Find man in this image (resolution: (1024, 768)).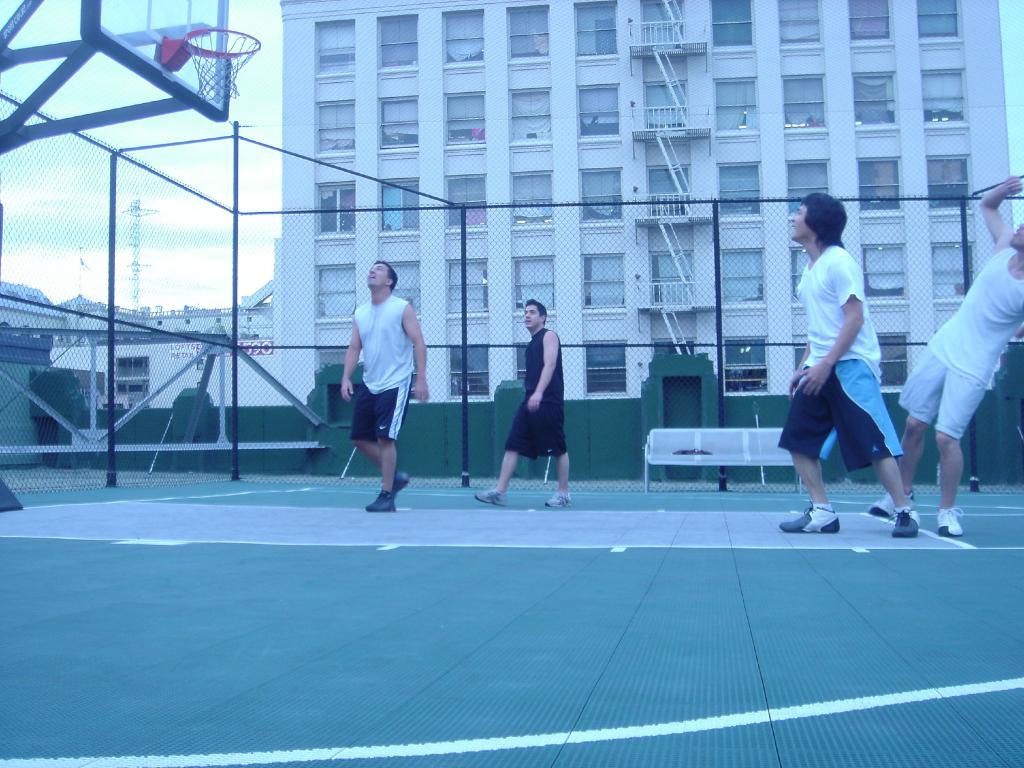
[867,175,1023,537].
